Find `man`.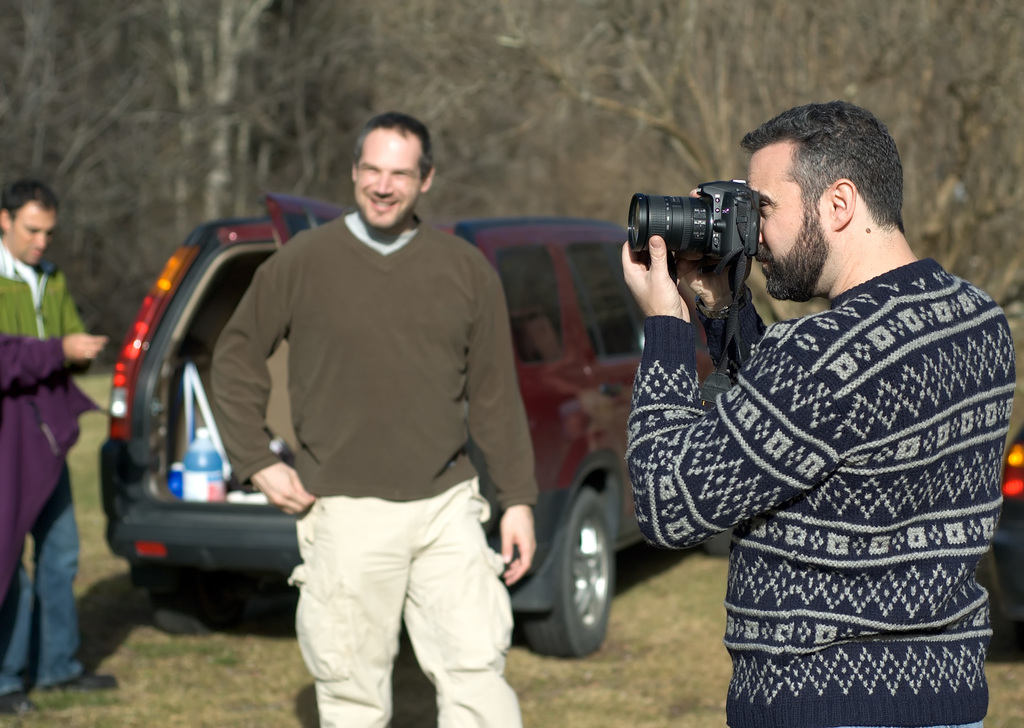
{"x1": 0, "y1": 174, "x2": 118, "y2": 705}.
